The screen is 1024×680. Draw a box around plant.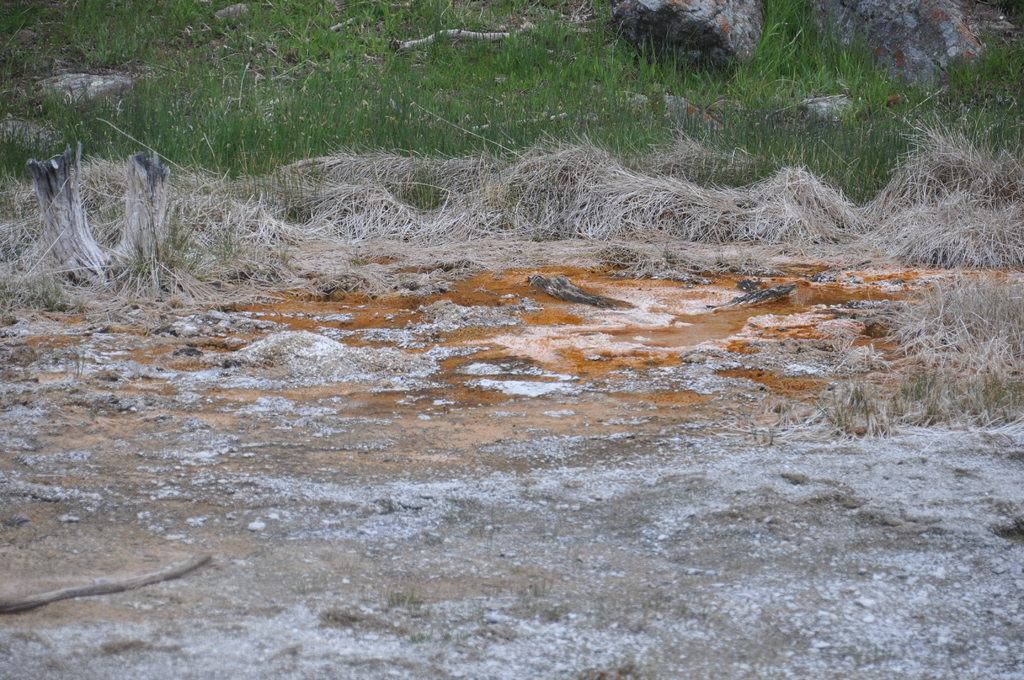
[880,355,948,438].
